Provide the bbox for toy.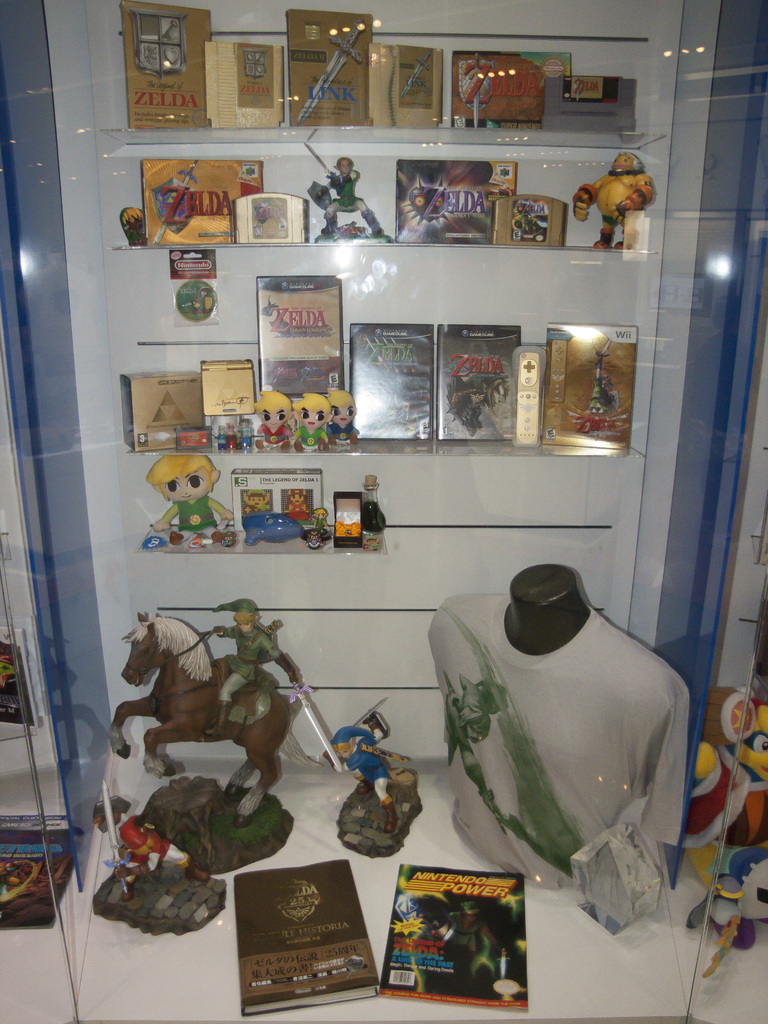
{"x1": 401, "y1": 177, "x2": 454, "y2": 230}.
